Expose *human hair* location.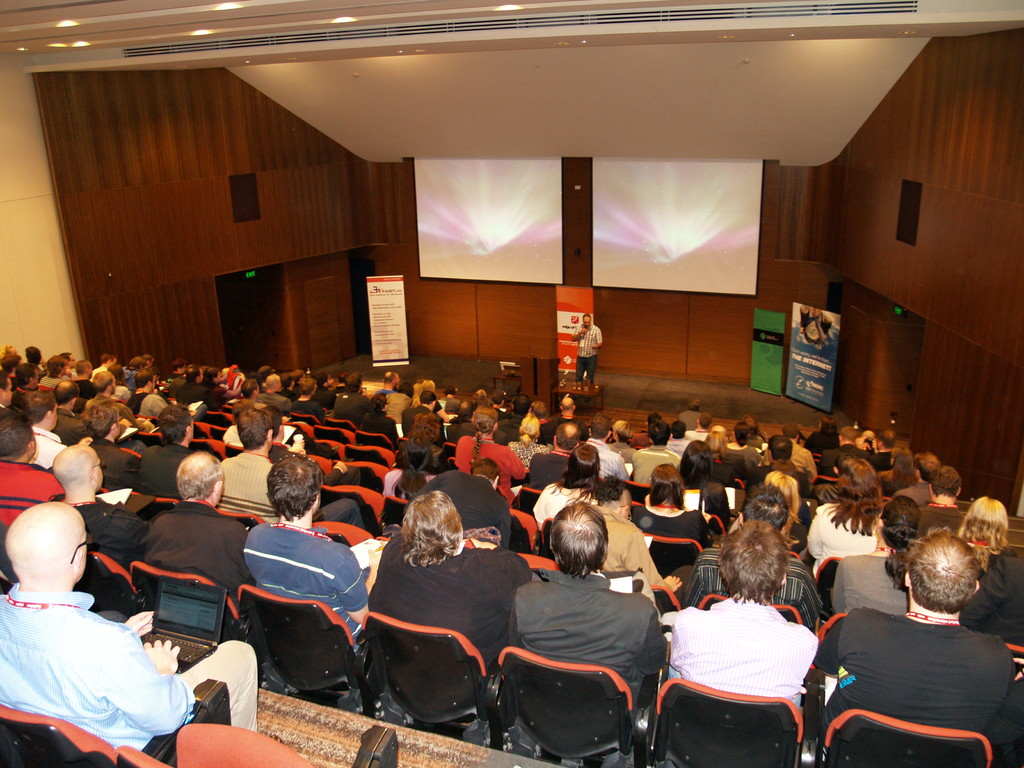
Exposed at select_region(24, 388, 54, 426).
